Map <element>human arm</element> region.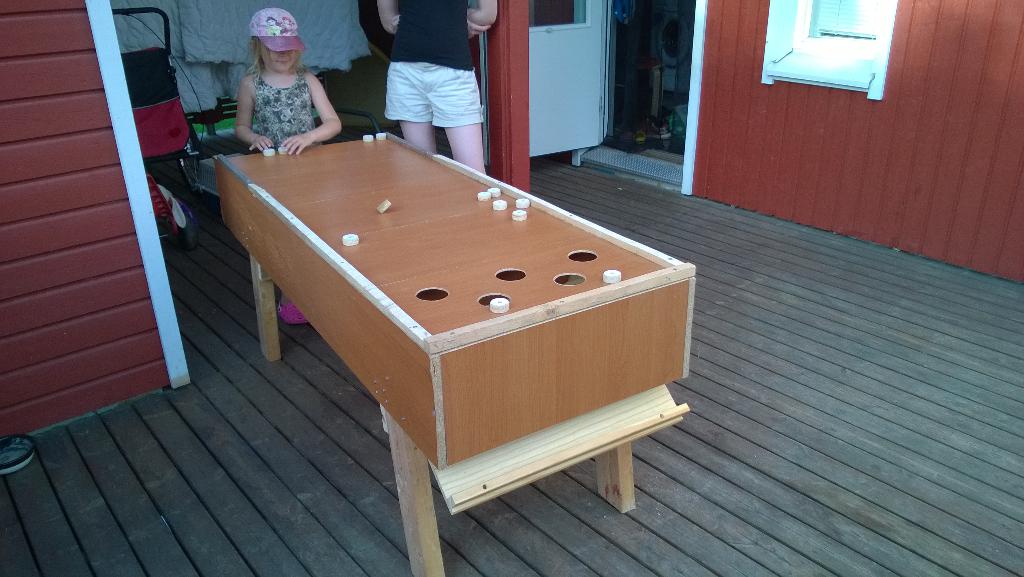
Mapped to Rect(375, 0, 396, 36).
